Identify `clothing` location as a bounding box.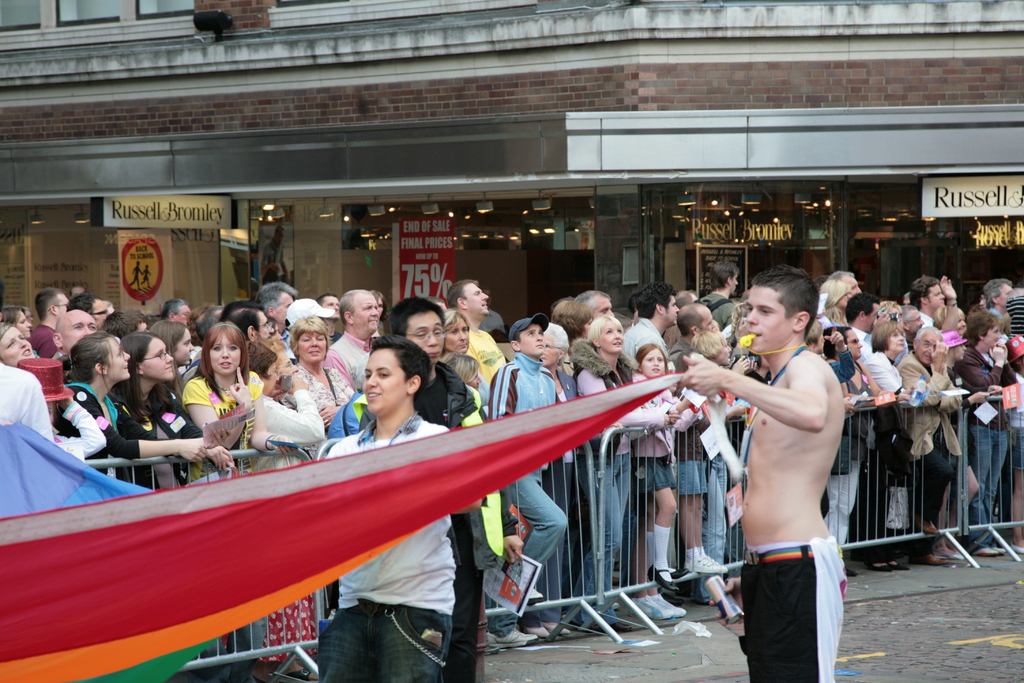
[x1=351, y1=367, x2=501, y2=682].
